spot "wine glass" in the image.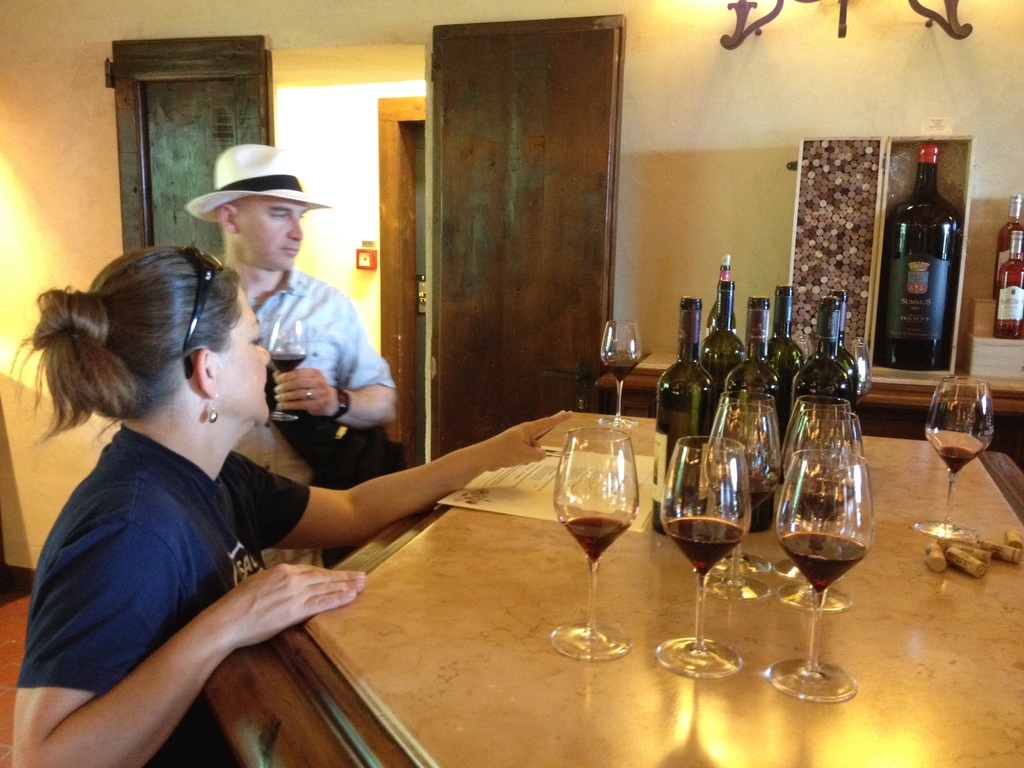
"wine glass" found at x1=600, y1=319, x2=643, y2=421.
